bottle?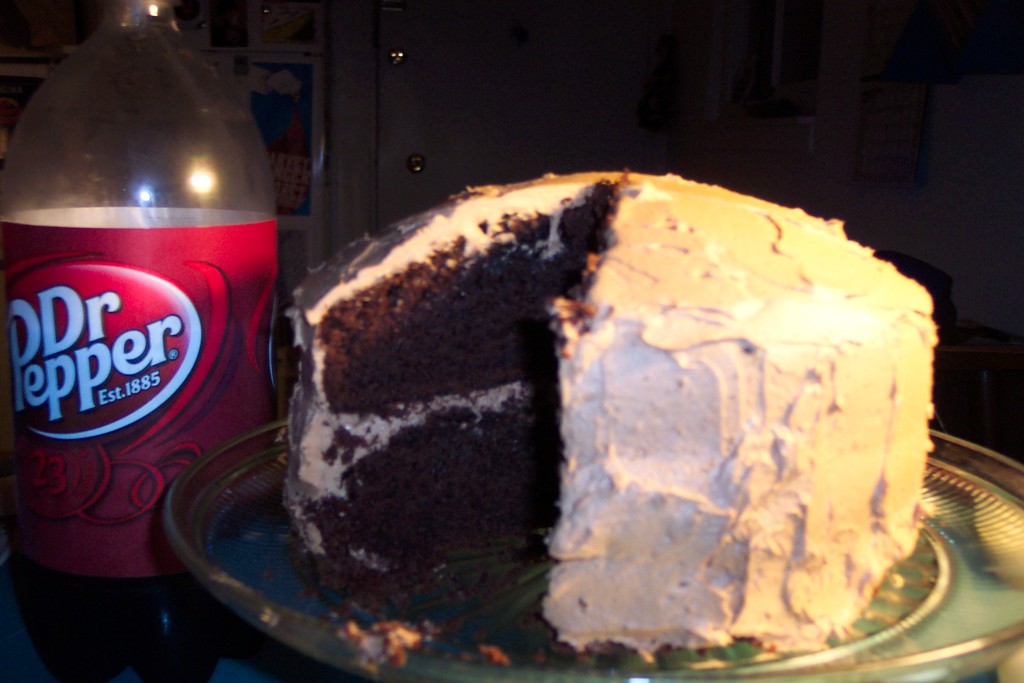
(x1=3, y1=0, x2=275, y2=639)
